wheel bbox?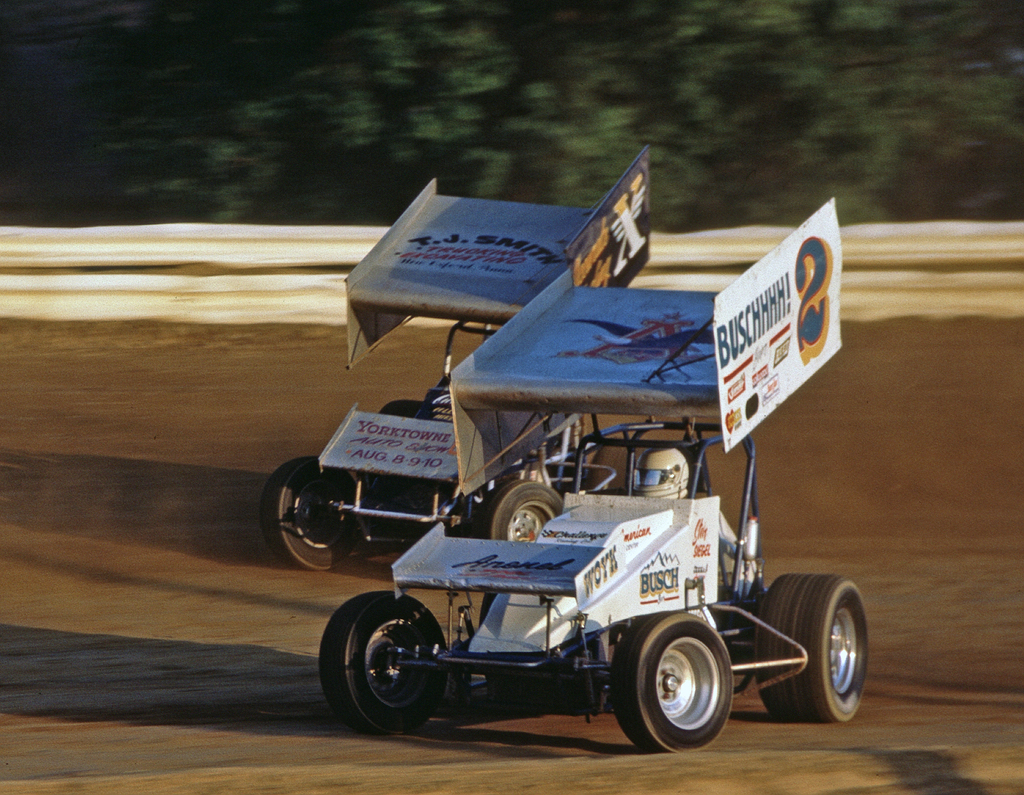
box=[481, 480, 562, 545]
